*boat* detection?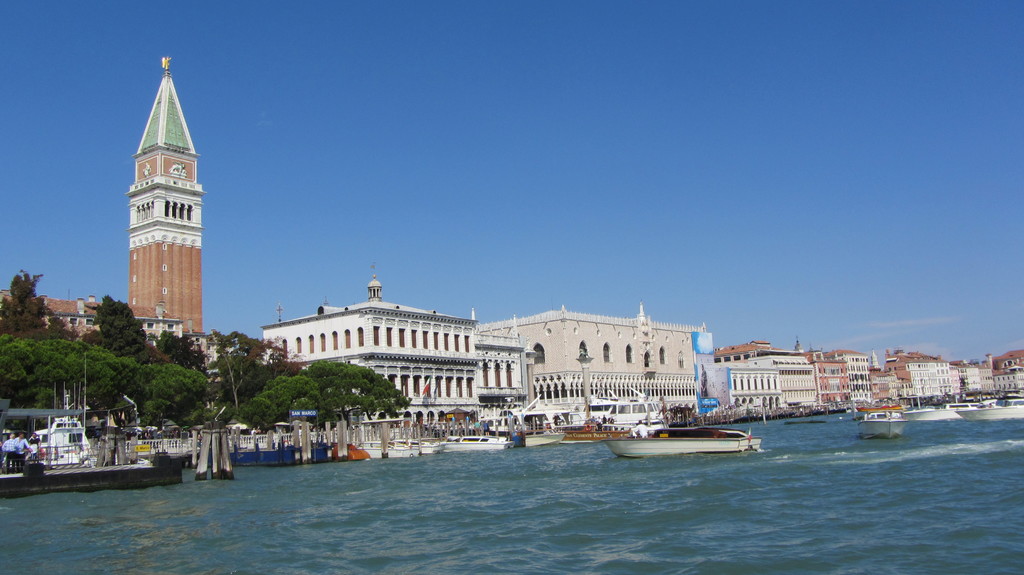
{"left": 358, "top": 439, "right": 413, "bottom": 455}
